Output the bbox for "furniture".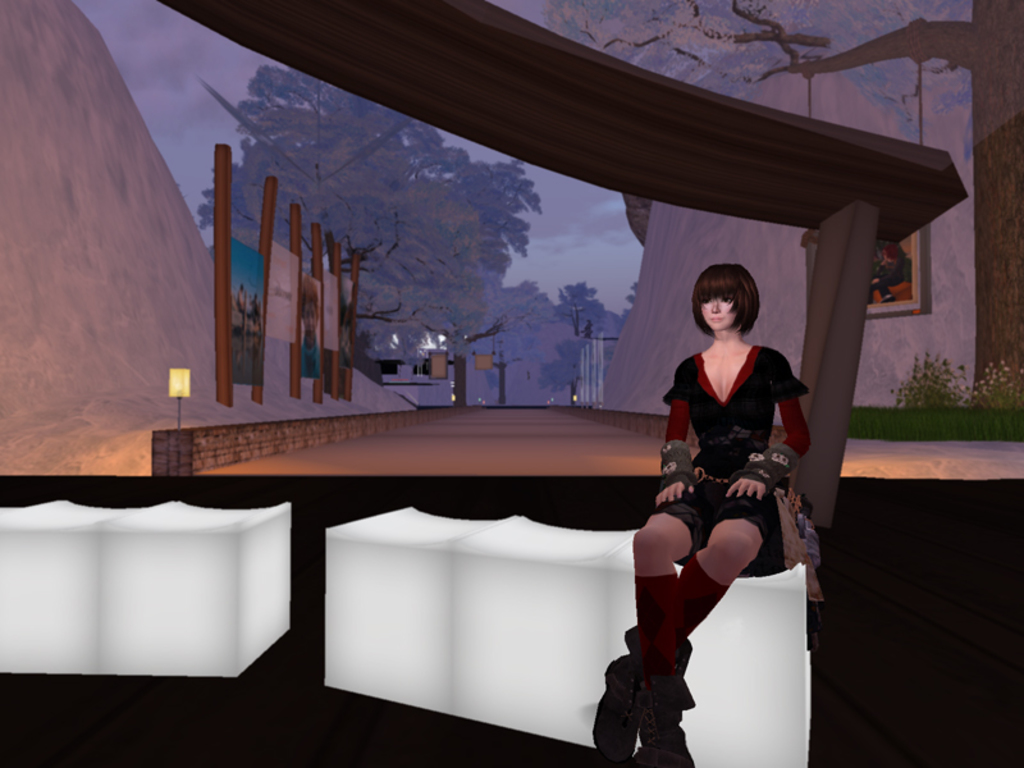
326, 504, 812, 767.
